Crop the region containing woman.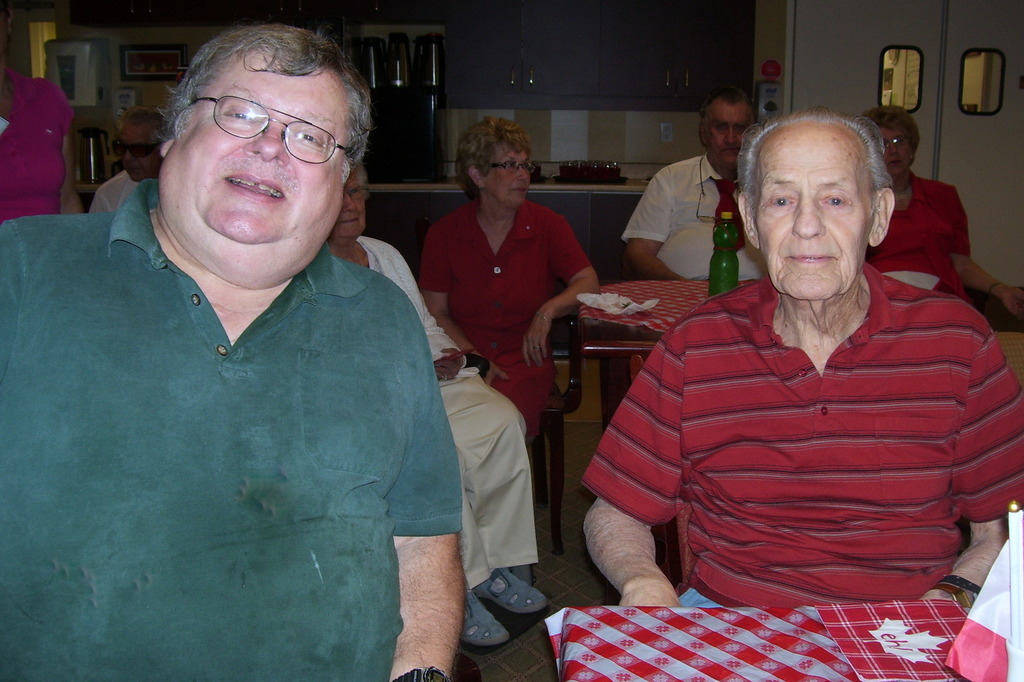
Crop region: 858 105 1023 318.
